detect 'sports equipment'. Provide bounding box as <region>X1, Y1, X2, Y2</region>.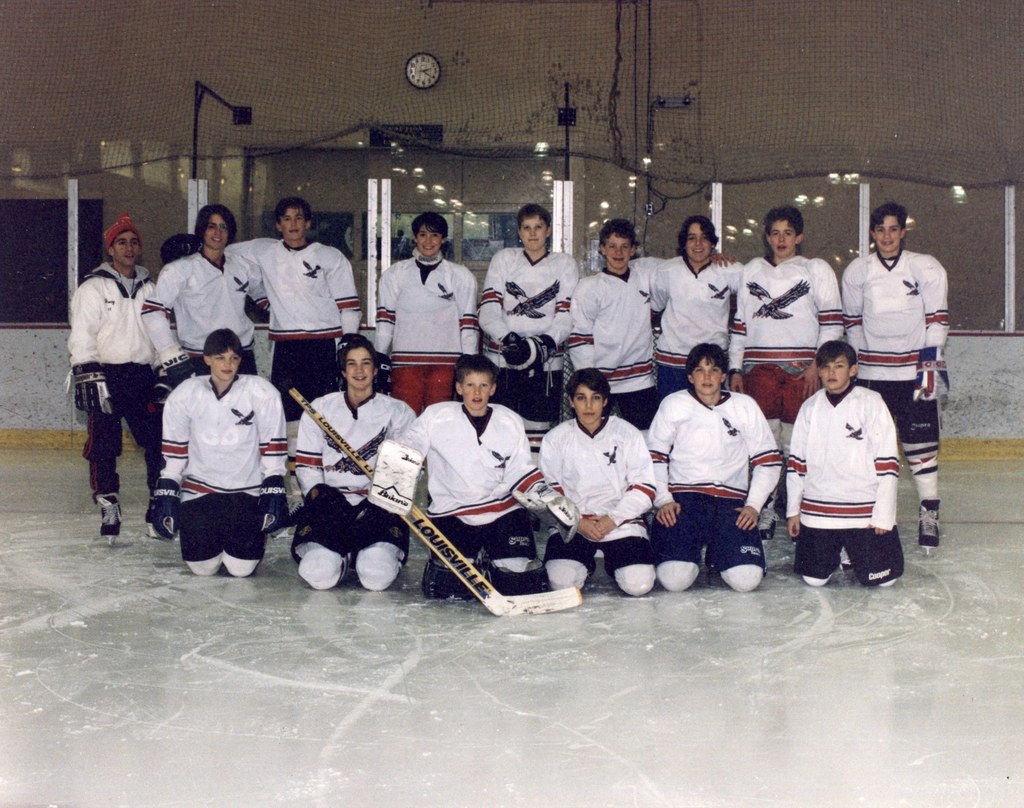
<region>100, 485, 122, 544</region>.
